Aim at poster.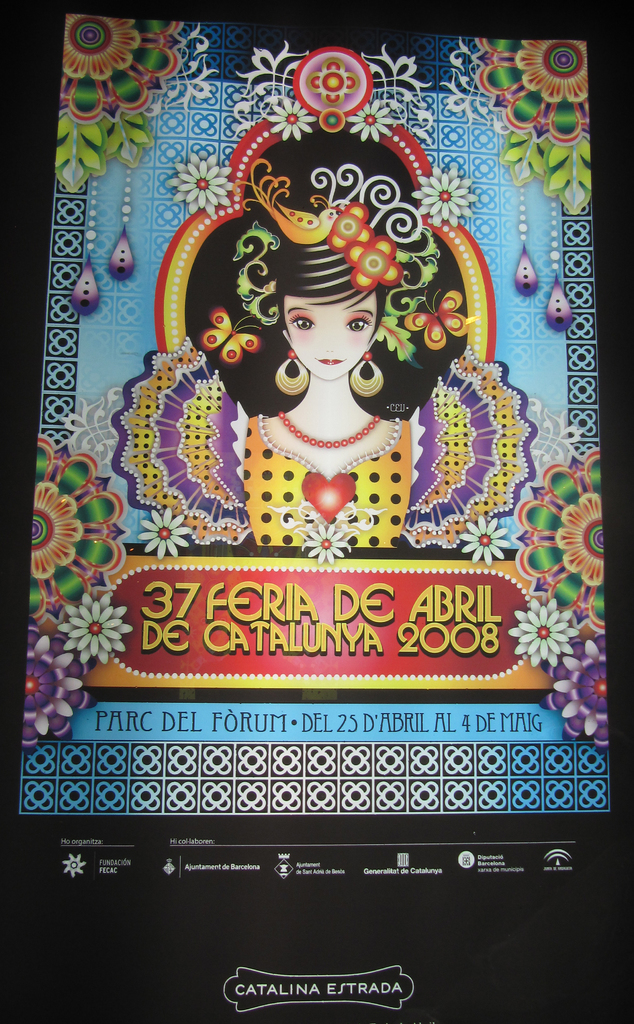
Aimed at {"left": 0, "top": 0, "right": 633, "bottom": 1023}.
